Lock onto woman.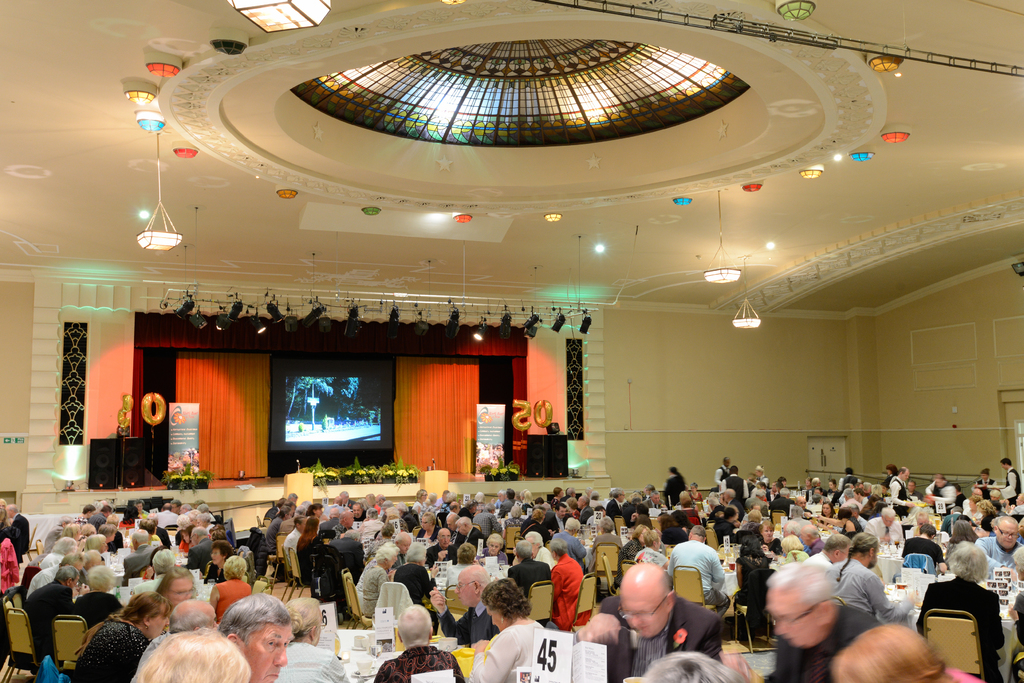
Locked: {"left": 758, "top": 520, "right": 785, "bottom": 553}.
